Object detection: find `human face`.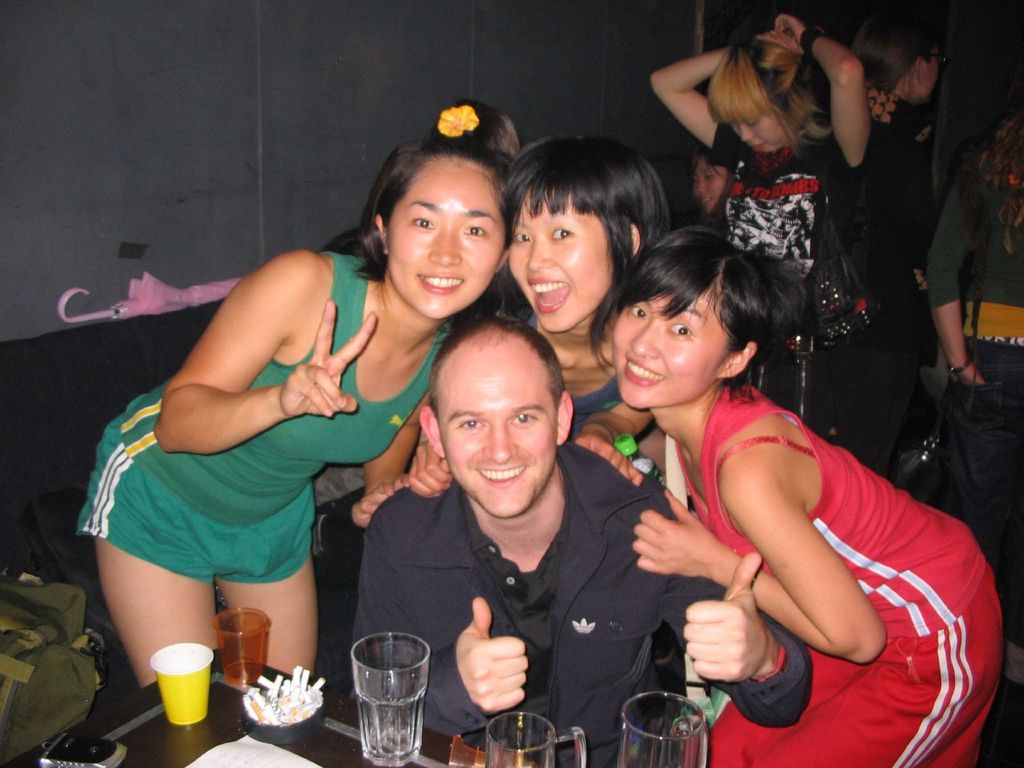
732 94 807 164.
